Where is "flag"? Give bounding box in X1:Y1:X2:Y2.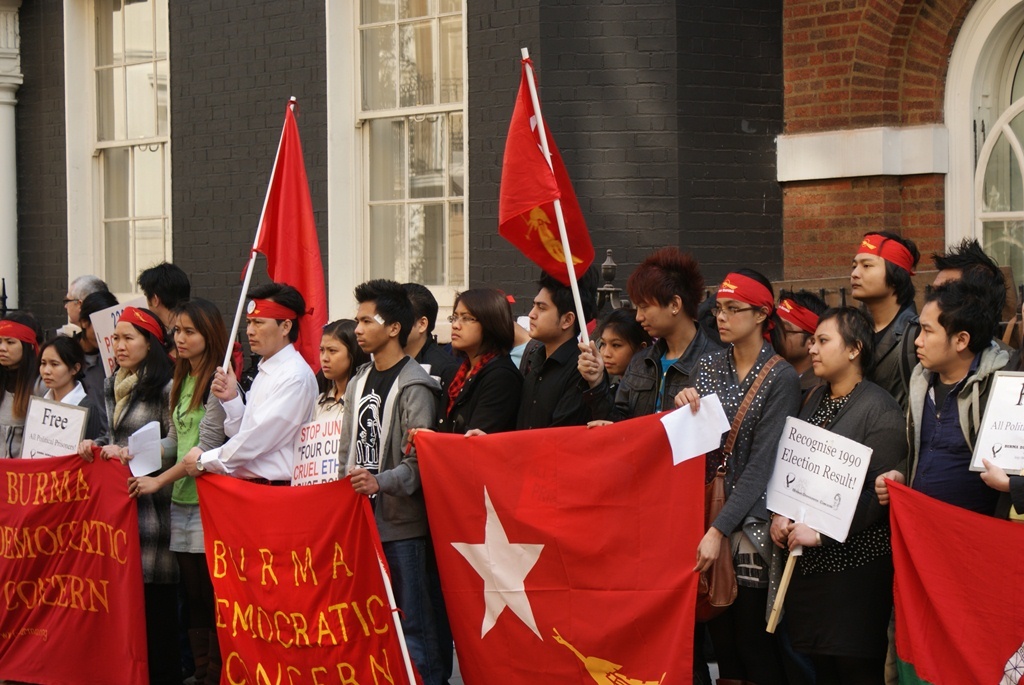
878:478:1023:684.
